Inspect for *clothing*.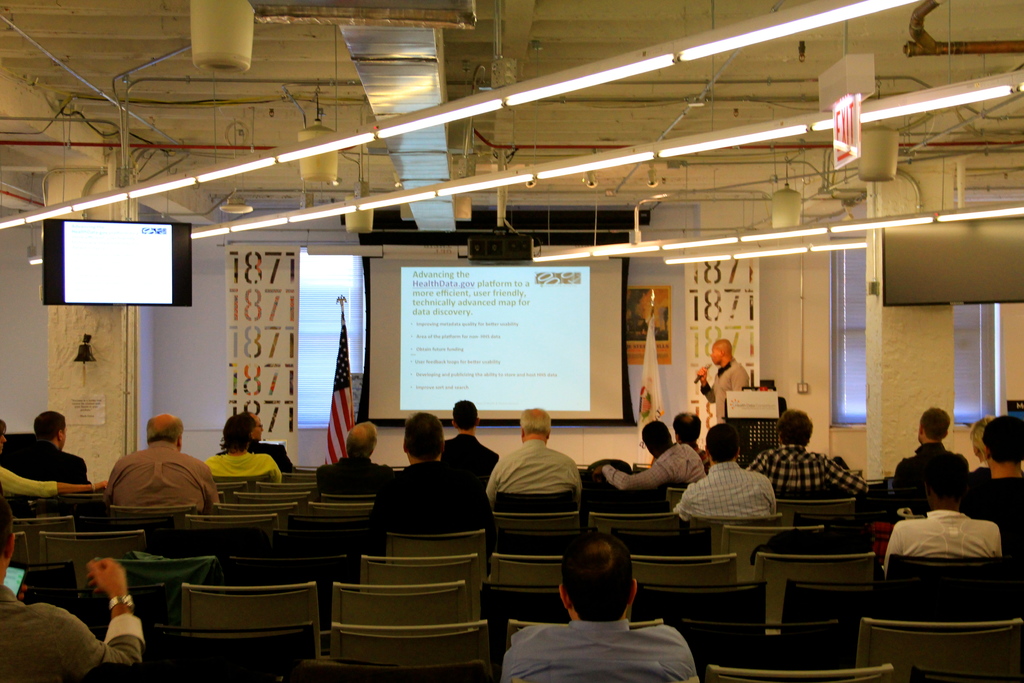
Inspection: bbox(748, 441, 871, 493).
